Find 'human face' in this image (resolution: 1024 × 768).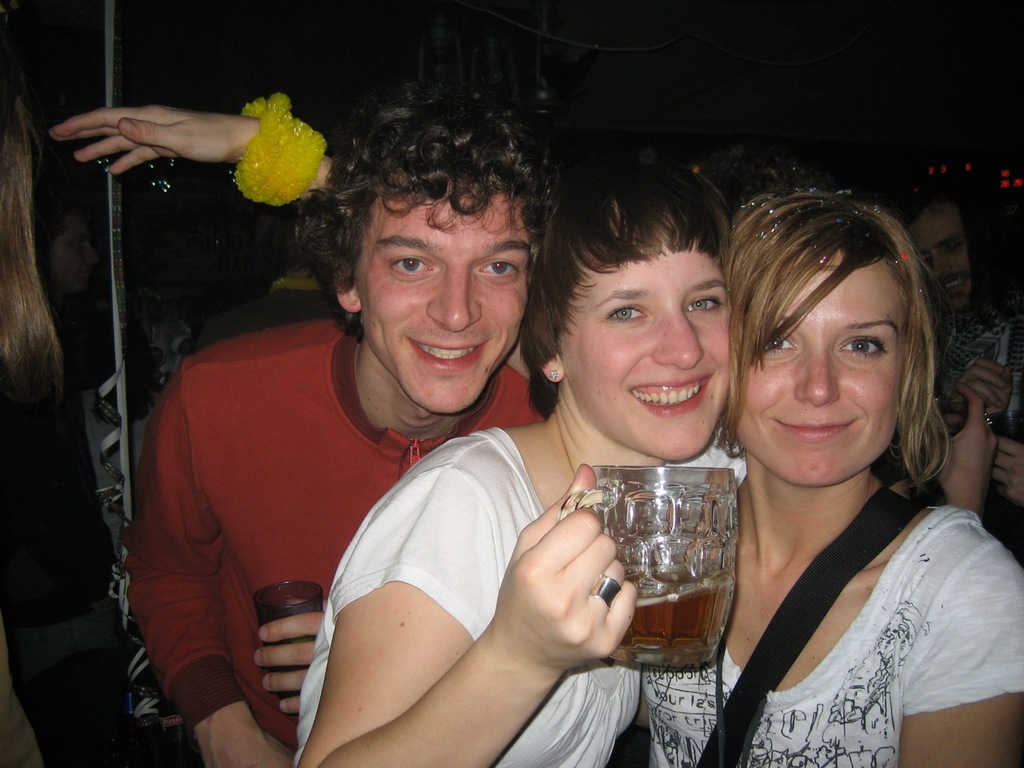
detection(49, 208, 100, 290).
